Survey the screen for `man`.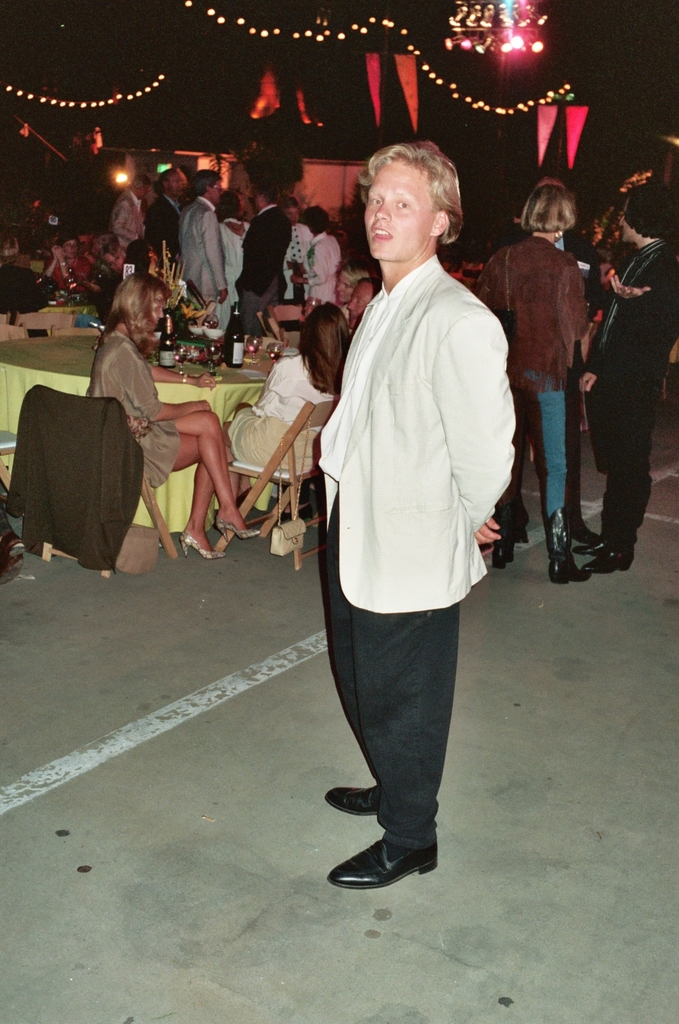
Survey found: crop(297, 140, 526, 887).
